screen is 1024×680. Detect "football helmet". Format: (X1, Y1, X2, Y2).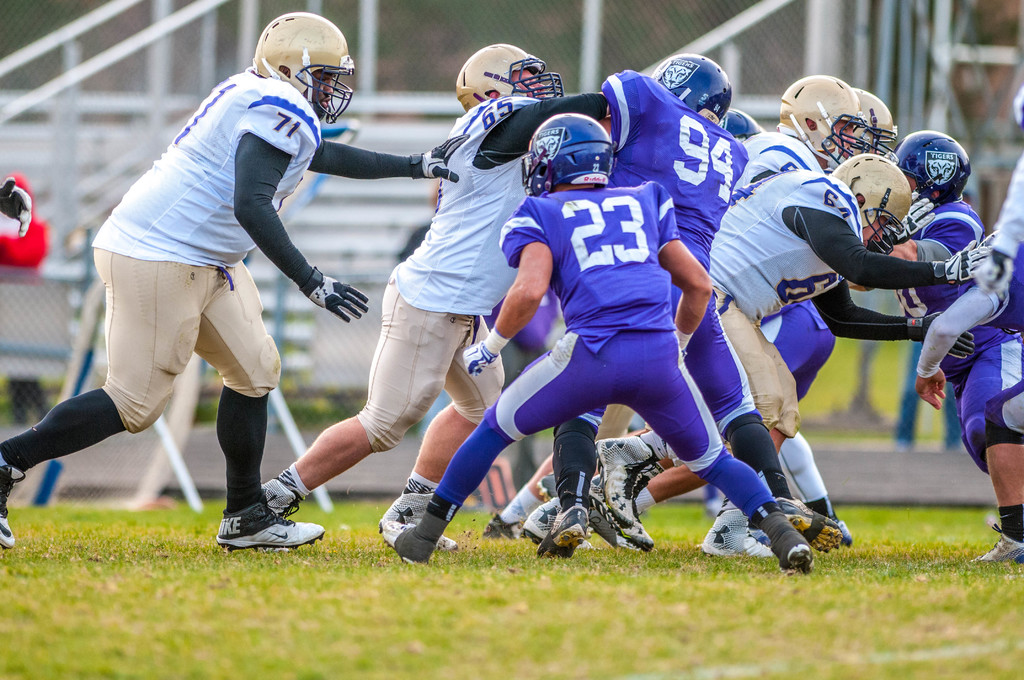
(454, 44, 579, 113).
